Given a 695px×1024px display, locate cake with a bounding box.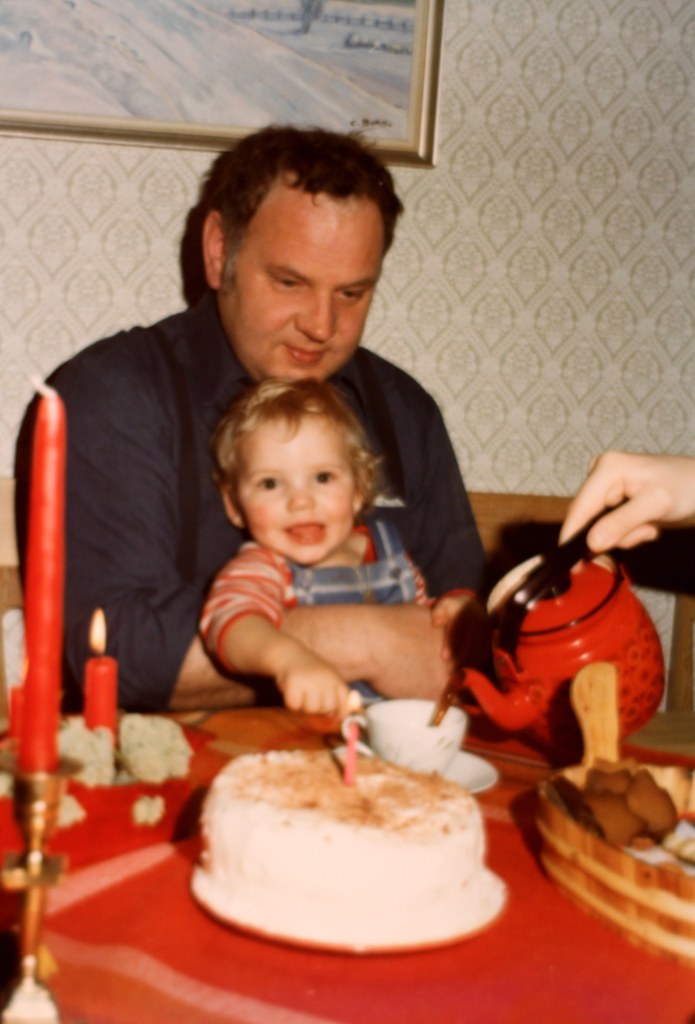
Located: bbox=[182, 748, 500, 948].
